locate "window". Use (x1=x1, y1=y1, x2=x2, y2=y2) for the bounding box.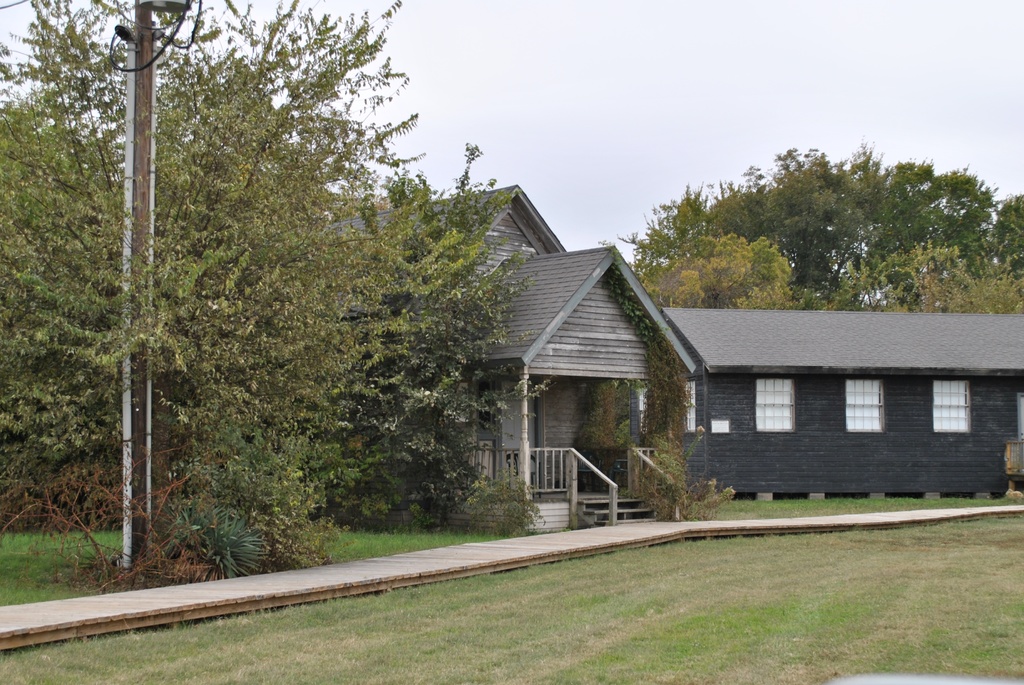
(x1=845, y1=382, x2=885, y2=428).
